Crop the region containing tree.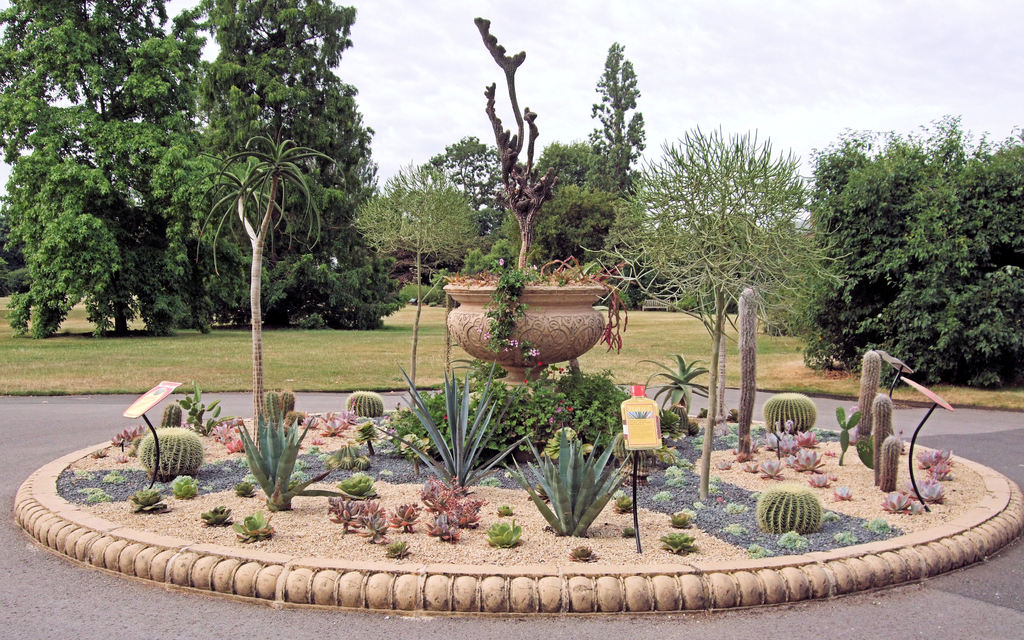
Crop region: {"left": 7, "top": 0, "right": 419, "bottom": 315}.
